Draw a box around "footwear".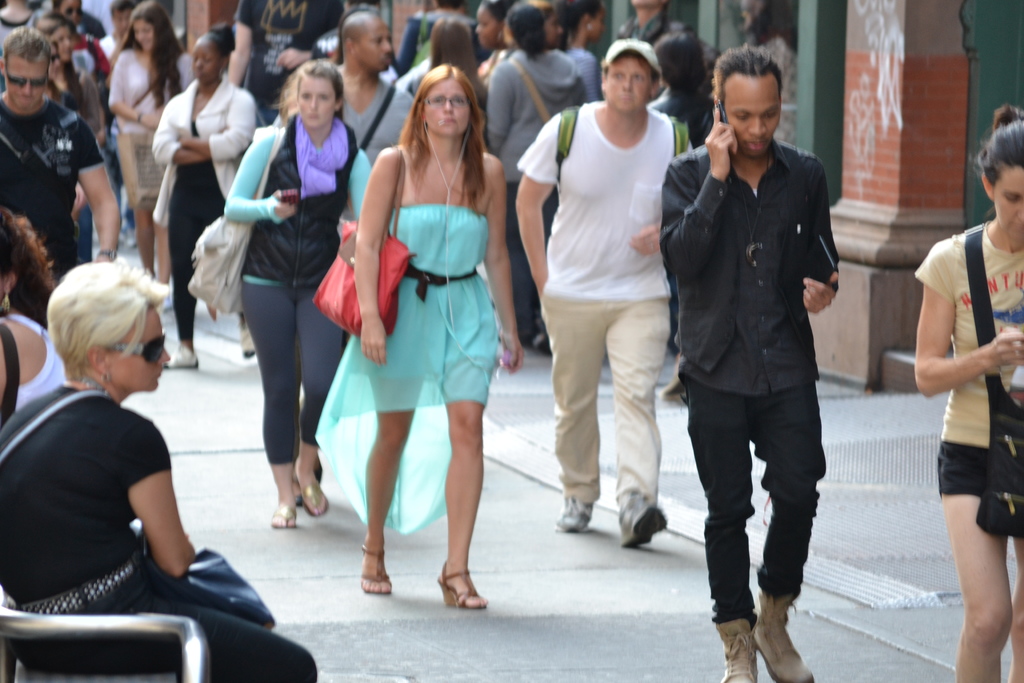
[302,479,327,520].
